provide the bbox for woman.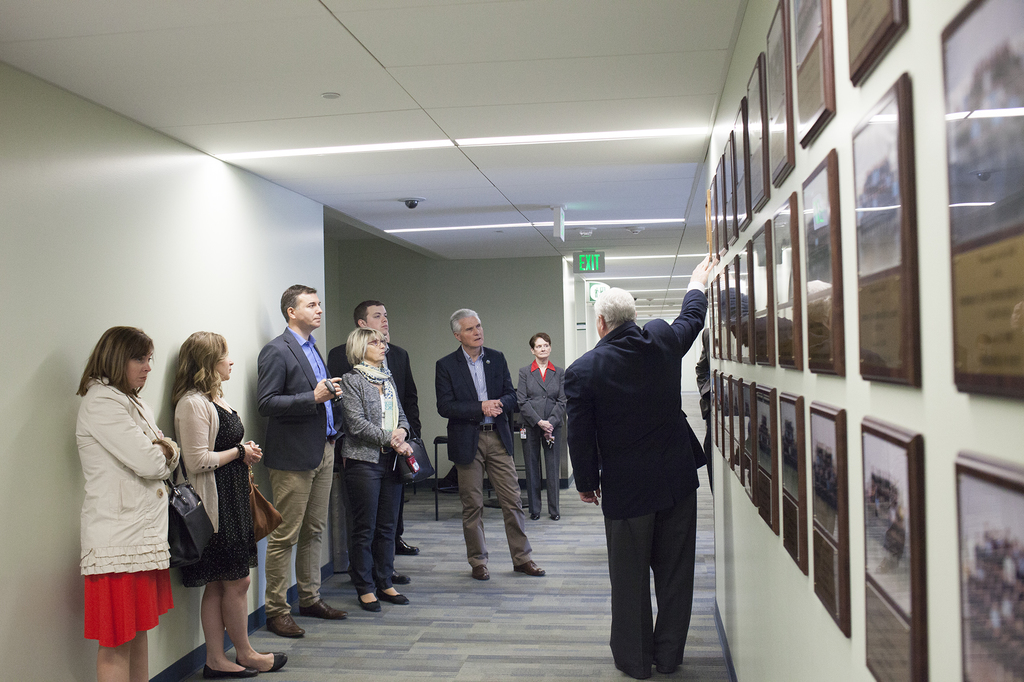
(x1=68, y1=321, x2=179, y2=681).
